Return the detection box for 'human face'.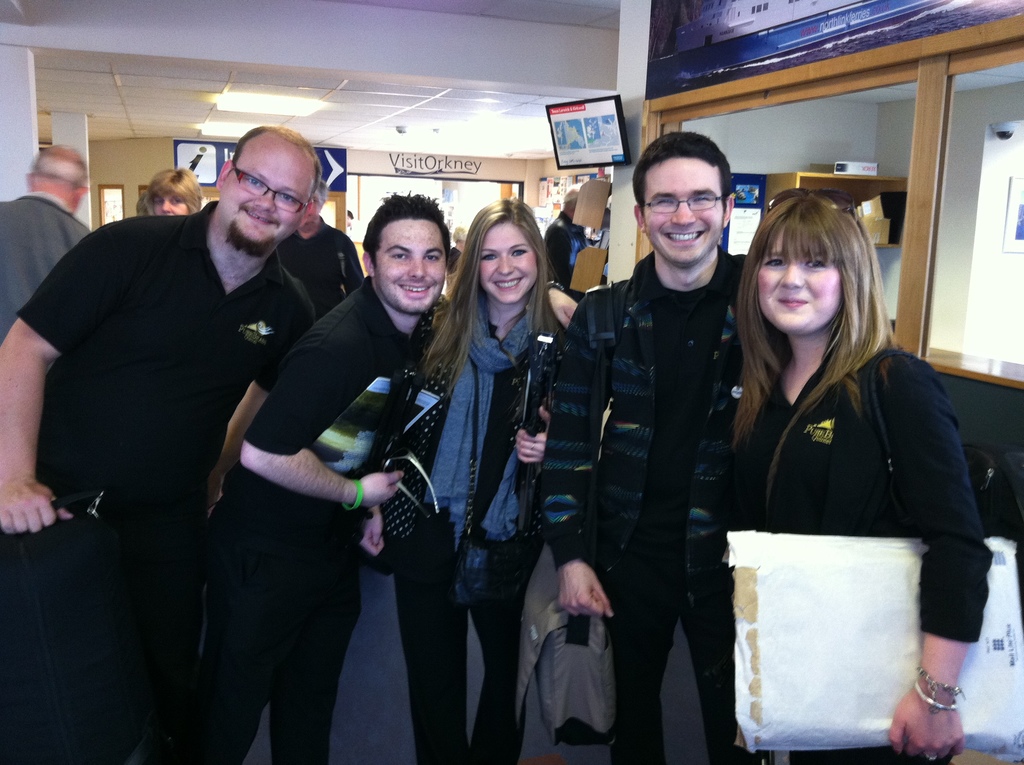
{"x1": 365, "y1": 216, "x2": 445, "y2": 319}.
